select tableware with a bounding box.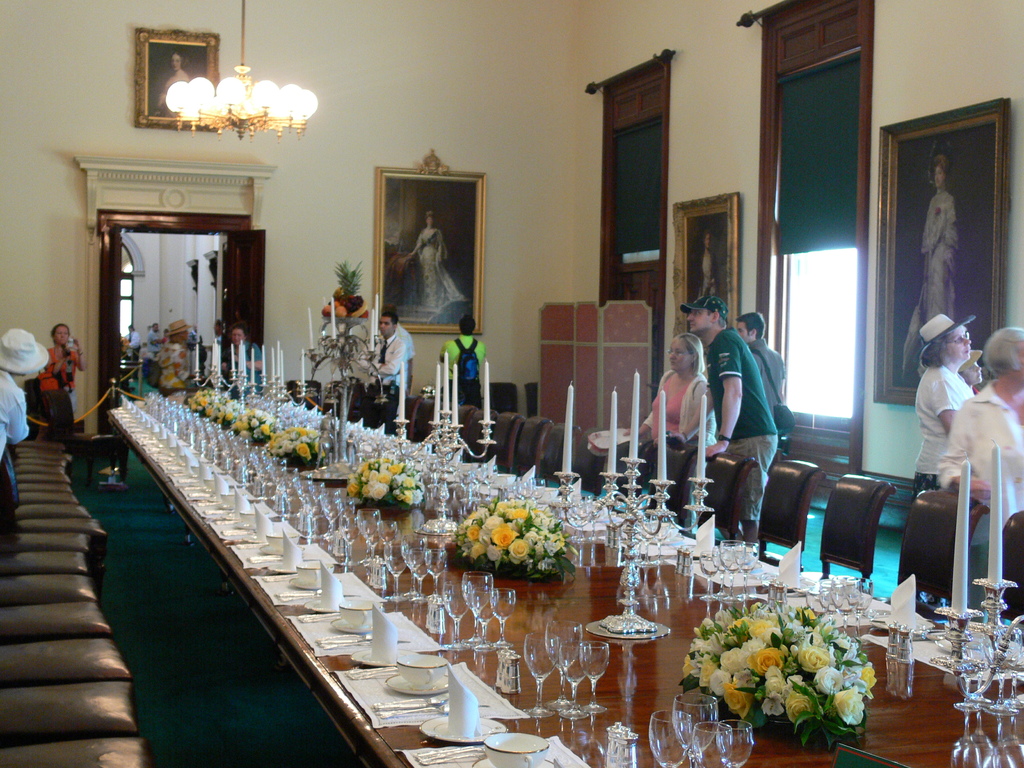
pyautogui.locateOnScreen(734, 543, 764, 587).
